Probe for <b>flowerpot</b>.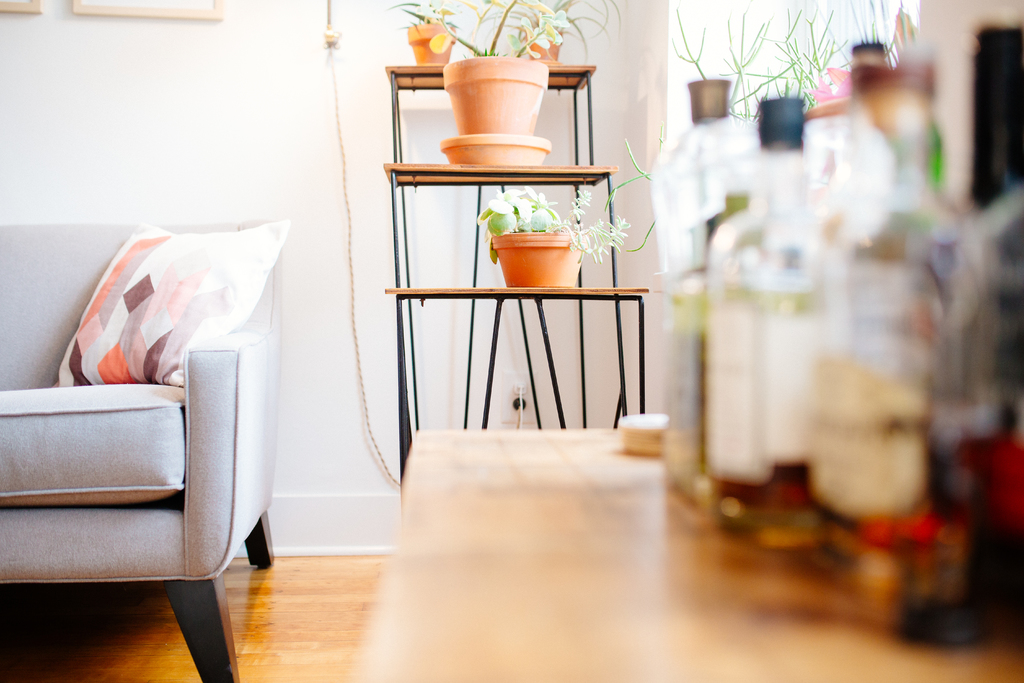
Probe result: <region>406, 19, 454, 63</region>.
